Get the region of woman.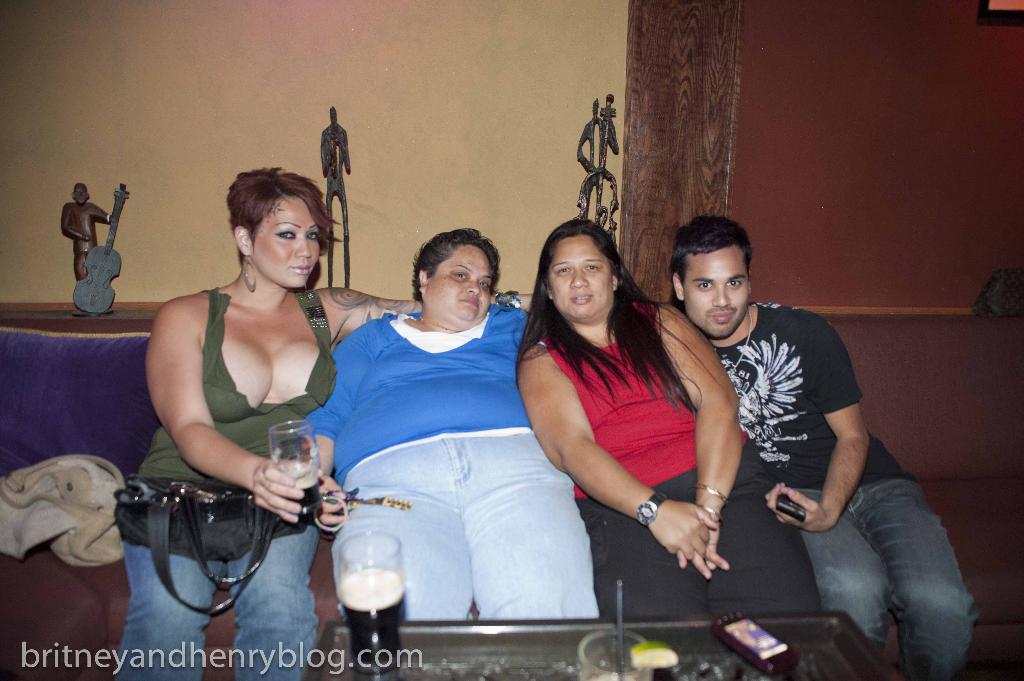
<bbox>113, 161, 547, 680</bbox>.
